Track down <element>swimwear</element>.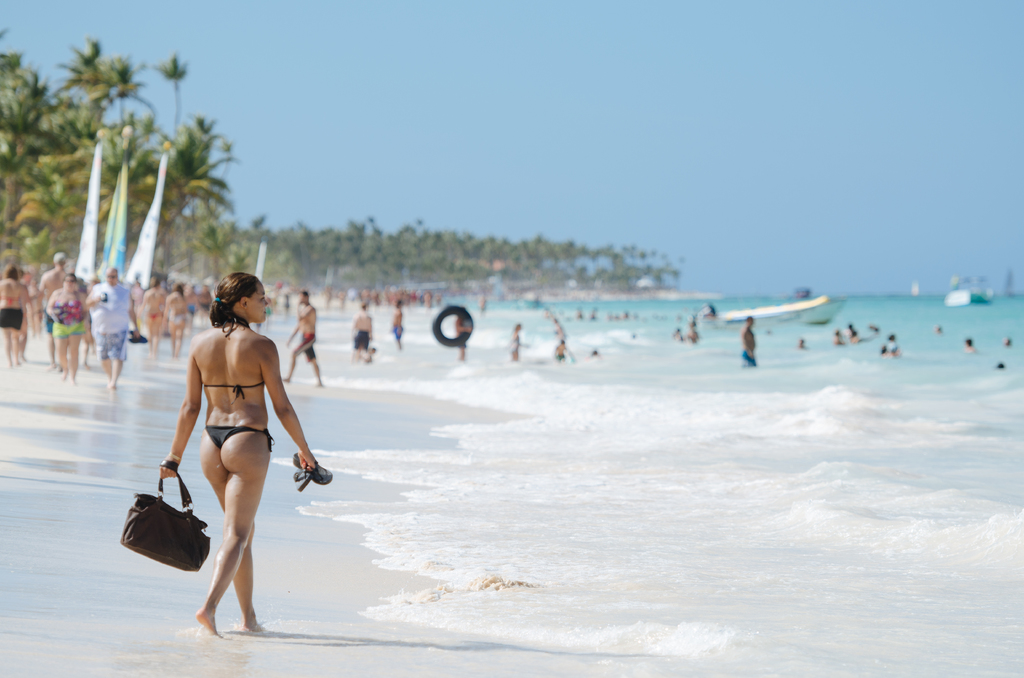
Tracked to (x1=203, y1=428, x2=275, y2=450).
